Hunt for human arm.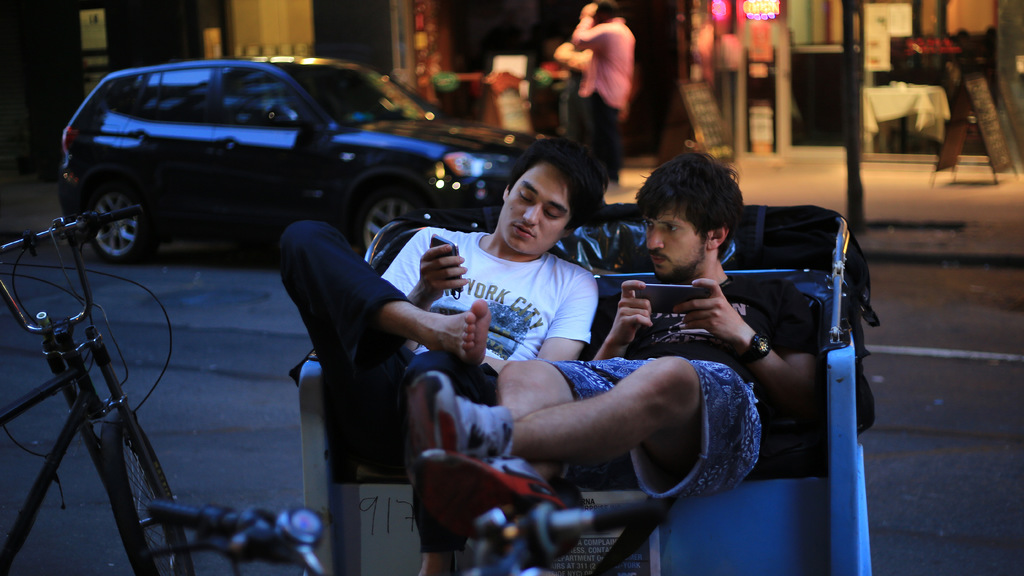
Hunted down at bbox=[674, 280, 822, 414].
